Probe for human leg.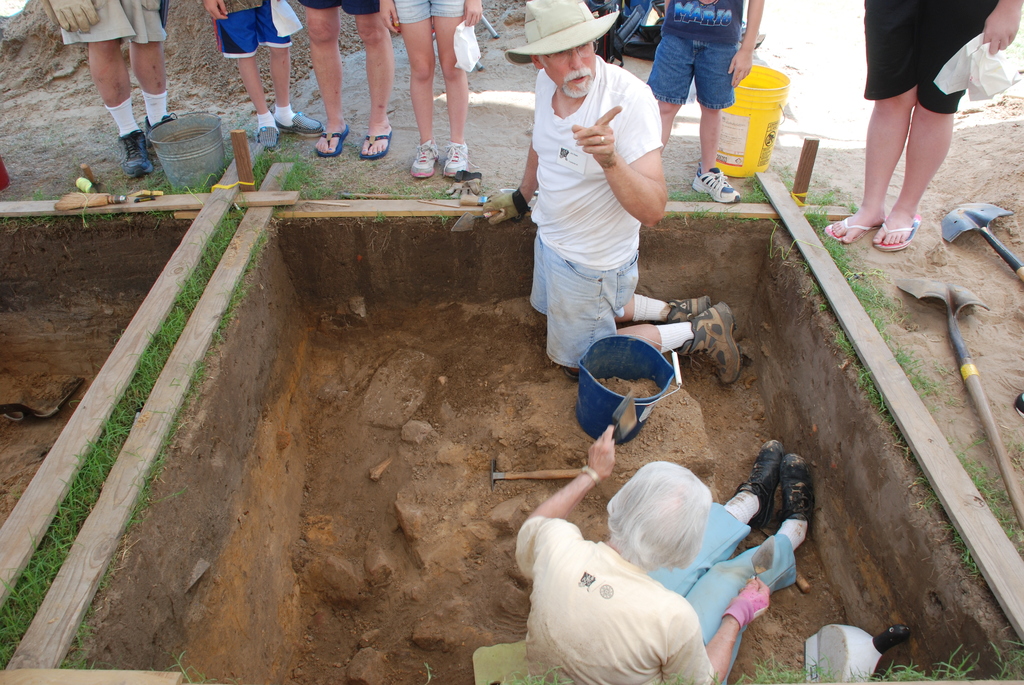
Probe result: {"left": 394, "top": 0, "right": 433, "bottom": 178}.
